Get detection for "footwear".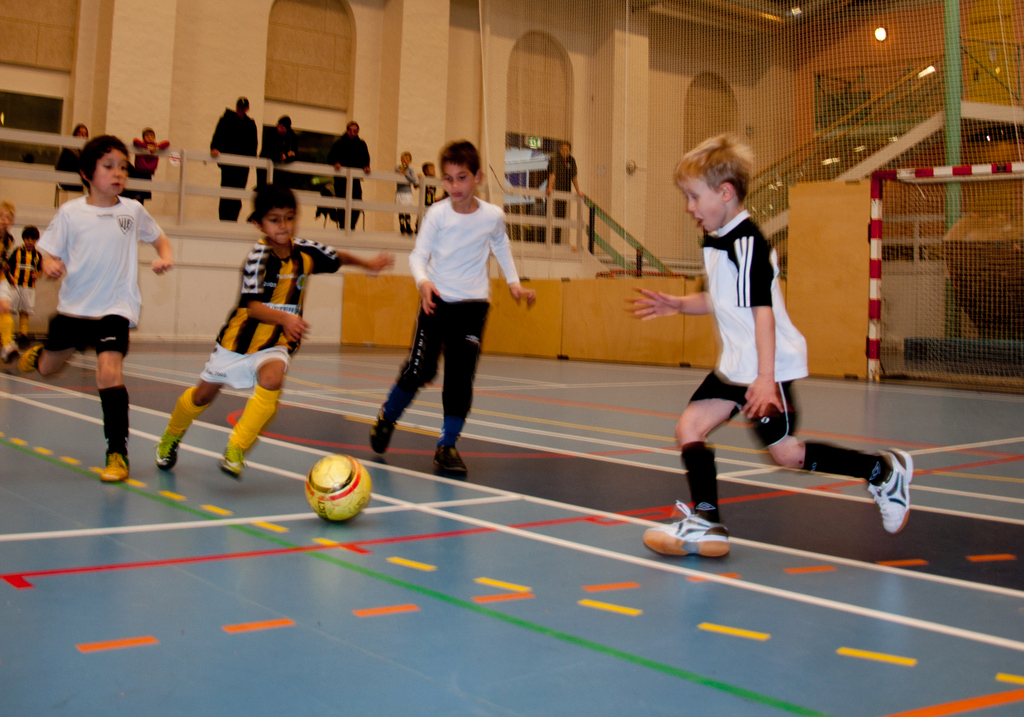
Detection: l=868, t=446, r=912, b=535.
